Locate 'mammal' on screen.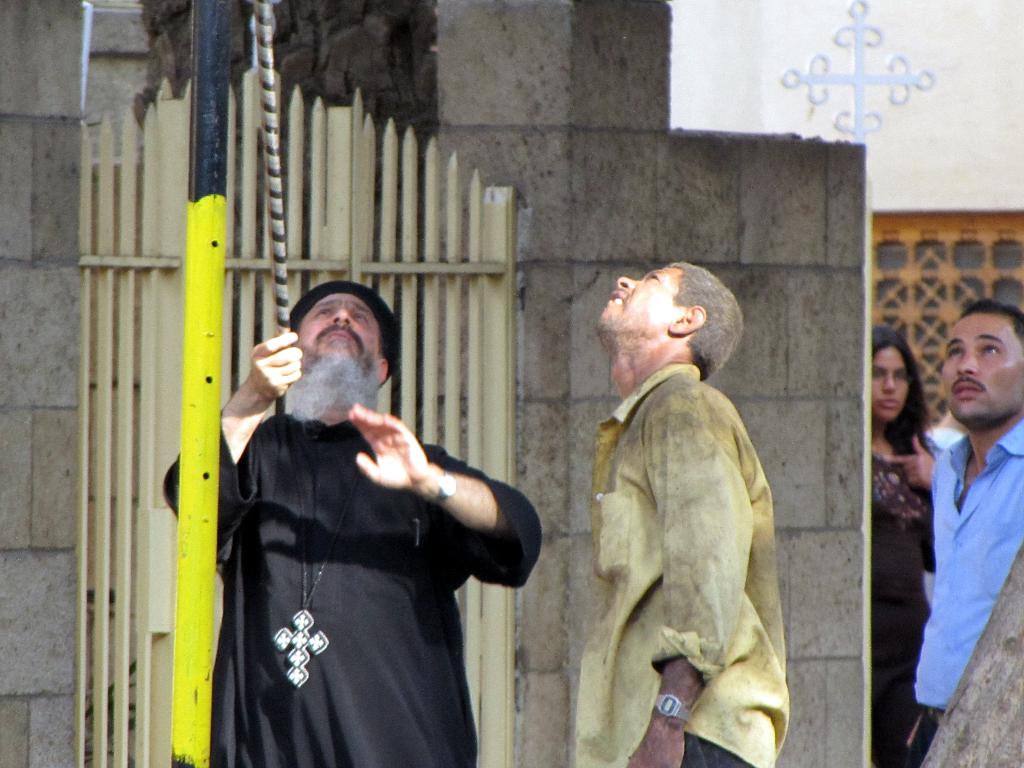
On screen at (866, 328, 944, 767).
